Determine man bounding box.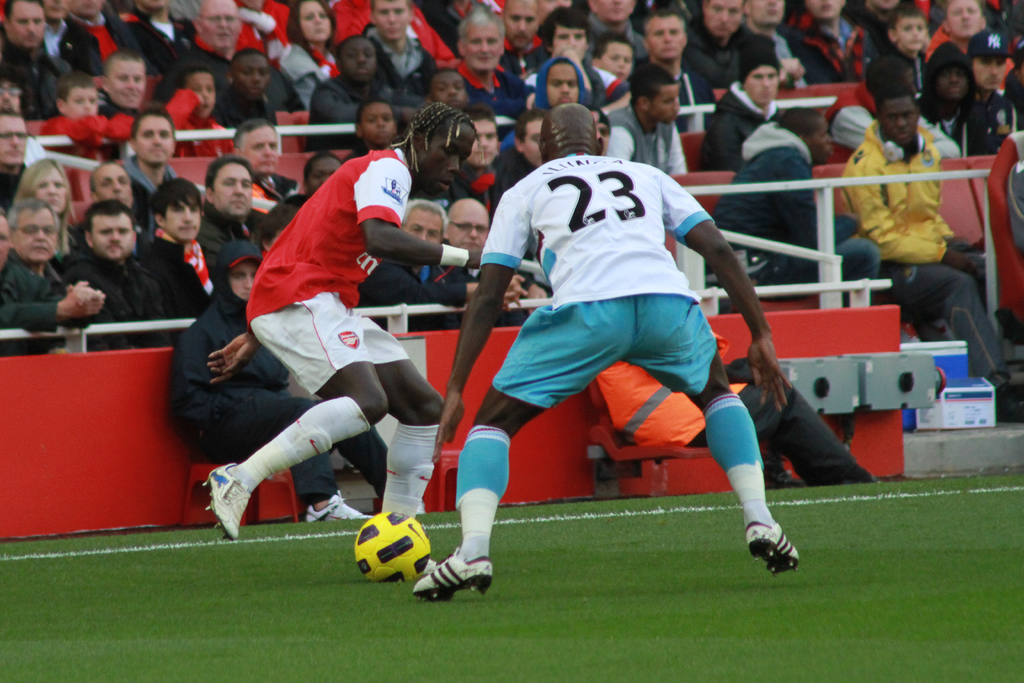
Determined: x1=0 y1=85 x2=23 y2=110.
